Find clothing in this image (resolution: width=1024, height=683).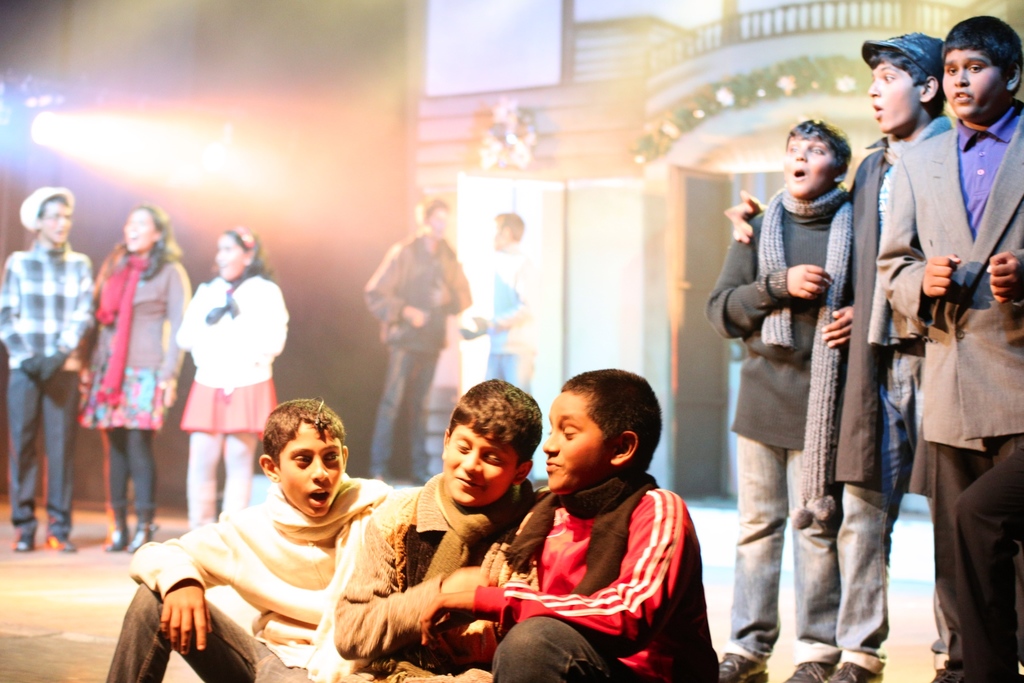
rect(0, 238, 91, 540).
